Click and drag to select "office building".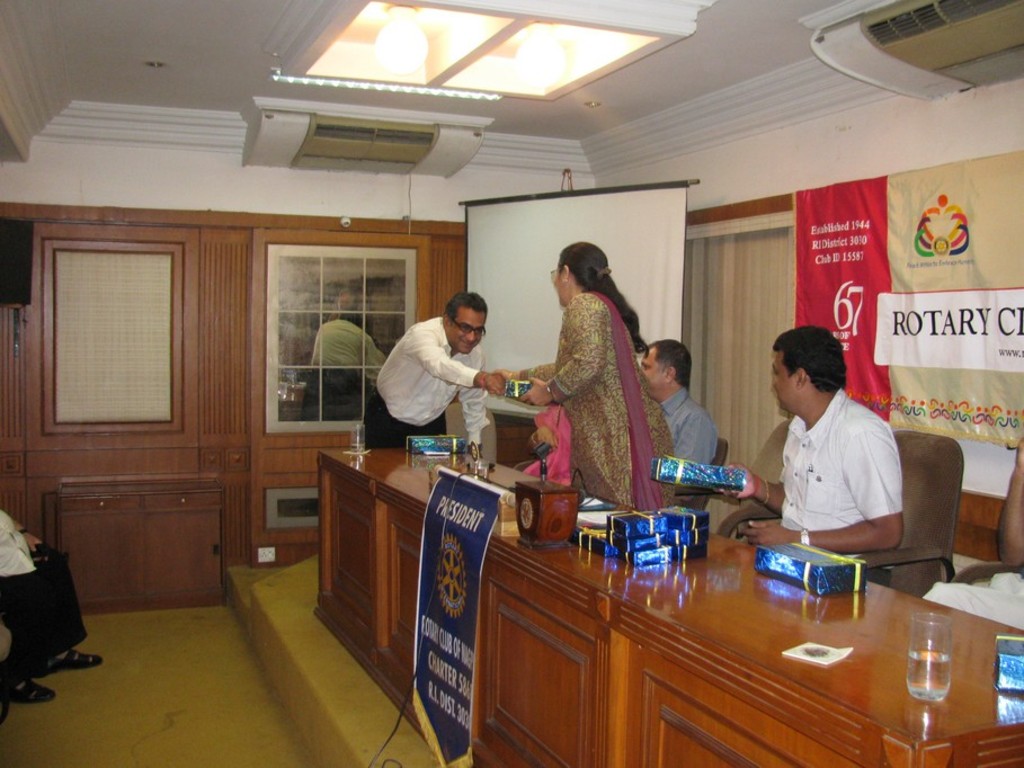
Selection: (0,0,1023,767).
